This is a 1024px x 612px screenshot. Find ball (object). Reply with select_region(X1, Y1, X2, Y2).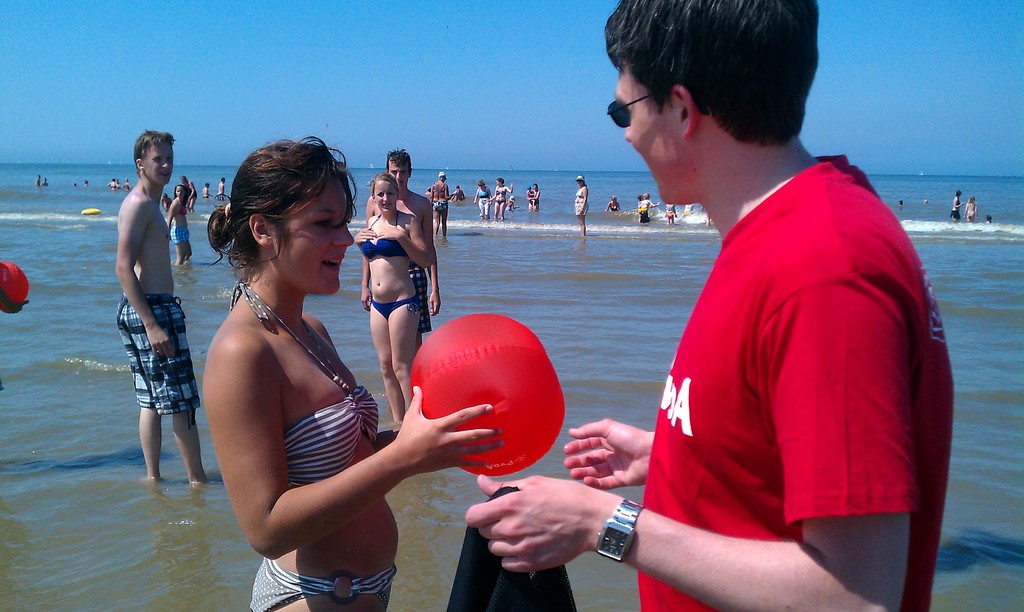
select_region(2, 261, 29, 312).
